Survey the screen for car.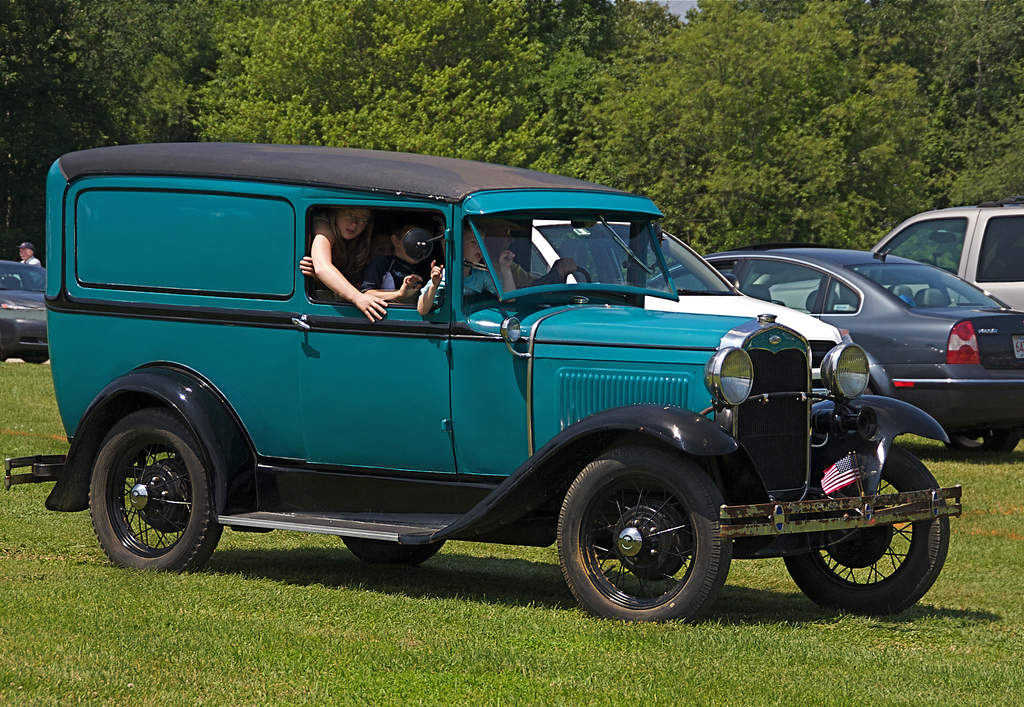
Survey found: l=524, t=217, r=849, b=390.
